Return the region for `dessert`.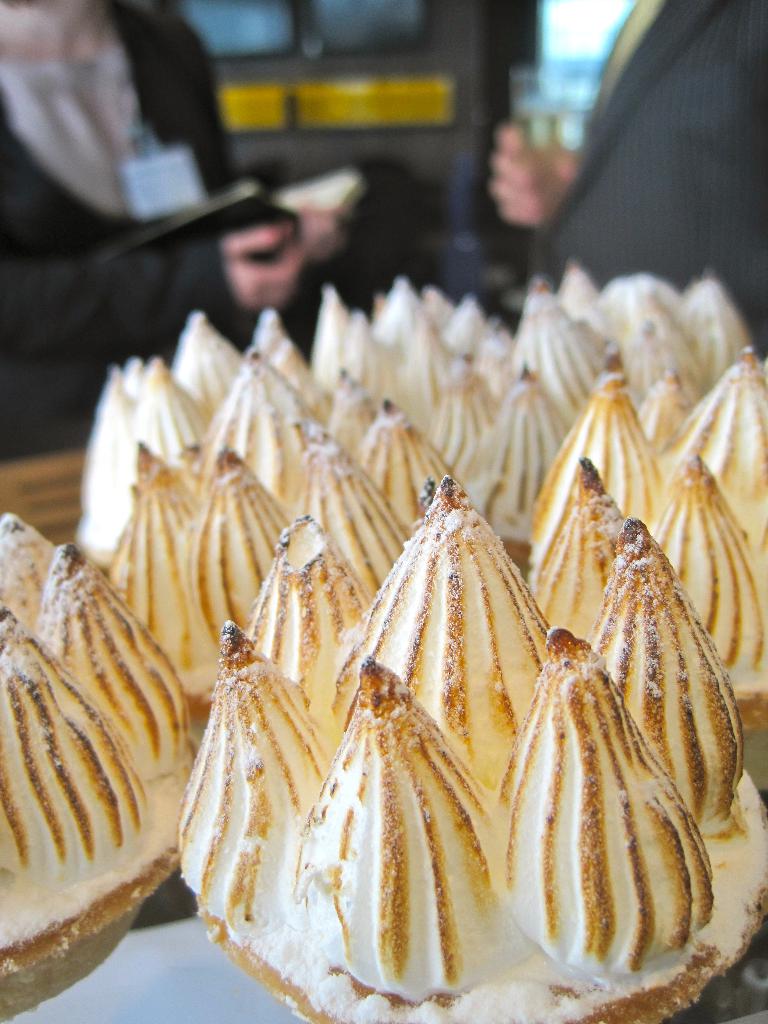
<box>0,516,48,631</box>.
